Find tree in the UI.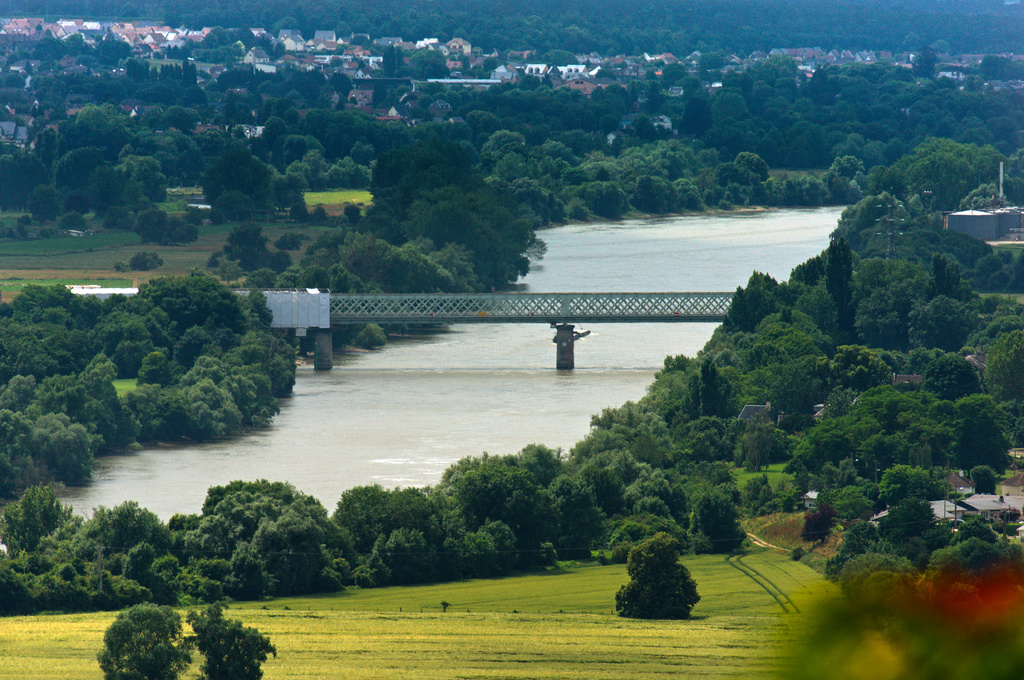
UI element at bbox=(26, 185, 56, 224).
